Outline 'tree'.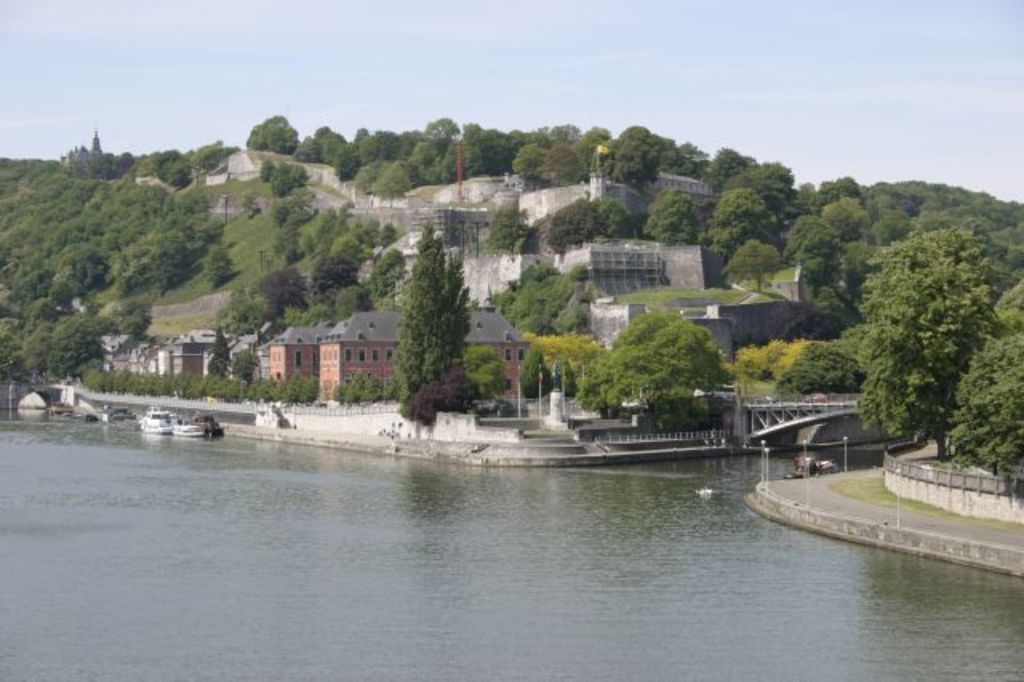
Outline: {"x1": 482, "y1": 199, "x2": 530, "y2": 255}.
